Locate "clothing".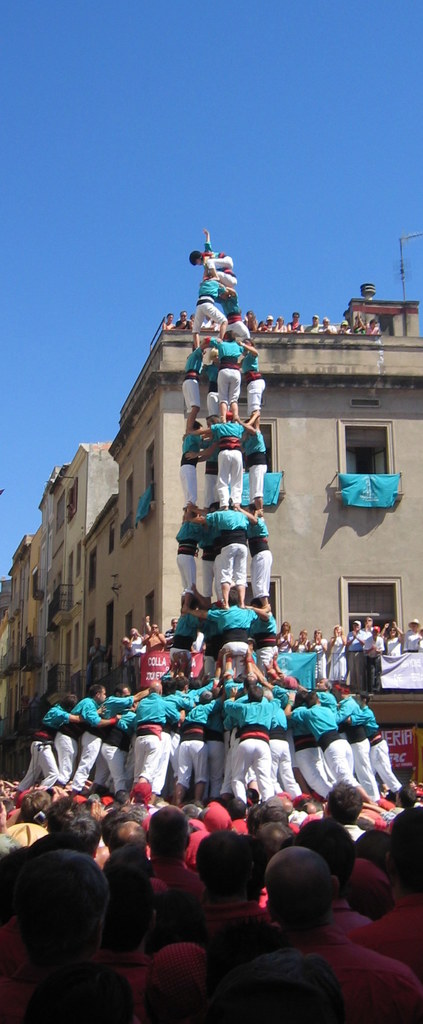
Bounding box: [190, 278, 228, 333].
